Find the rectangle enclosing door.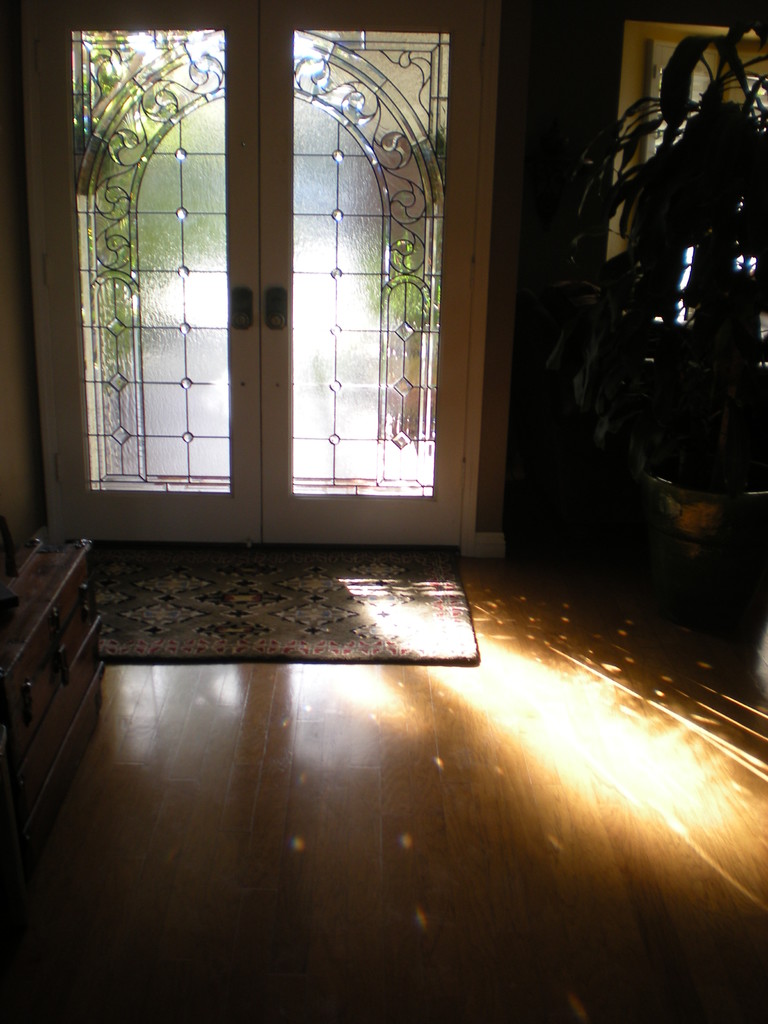
[112, 36, 449, 572].
